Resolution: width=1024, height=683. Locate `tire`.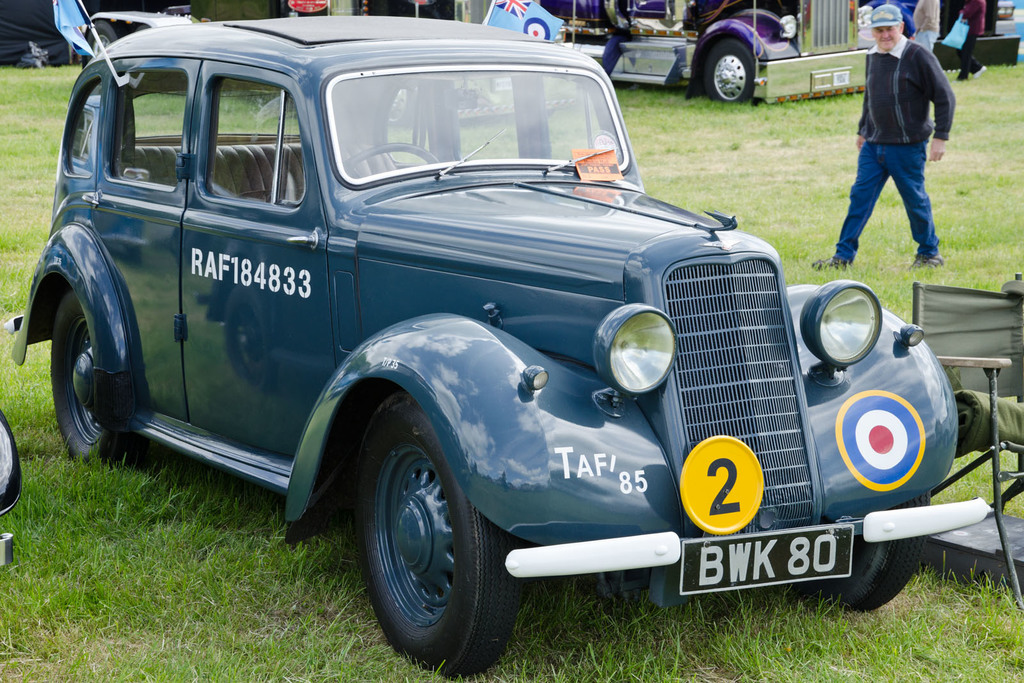
[696,32,758,104].
